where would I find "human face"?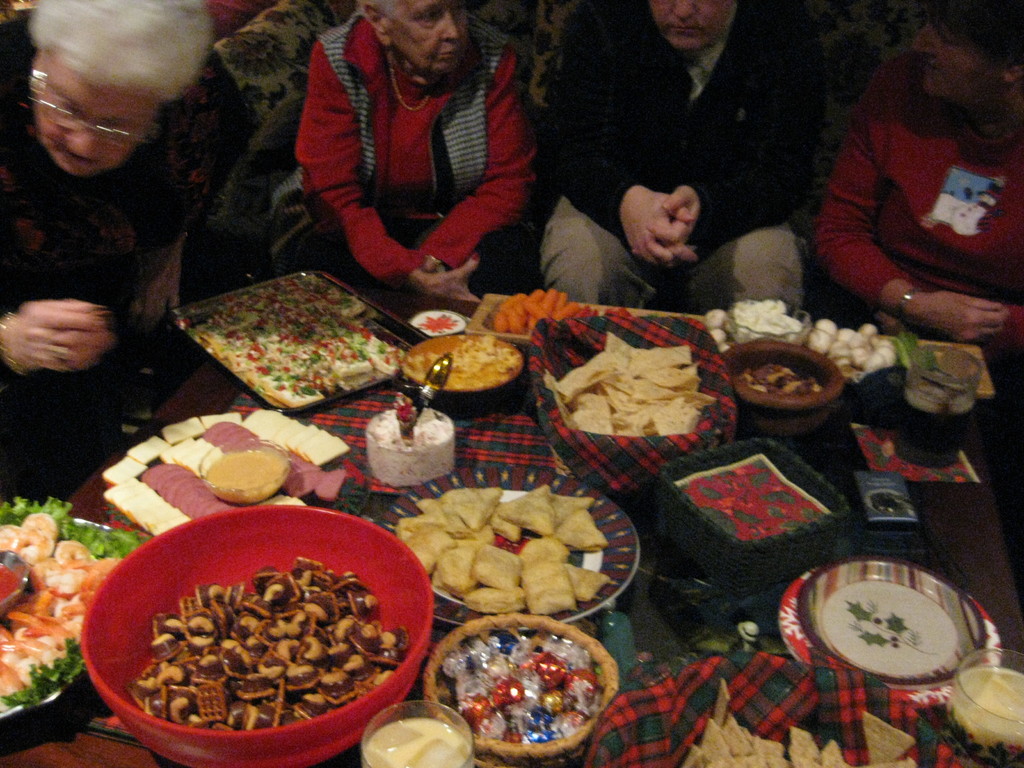
At select_region(390, 0, 465, 73).
